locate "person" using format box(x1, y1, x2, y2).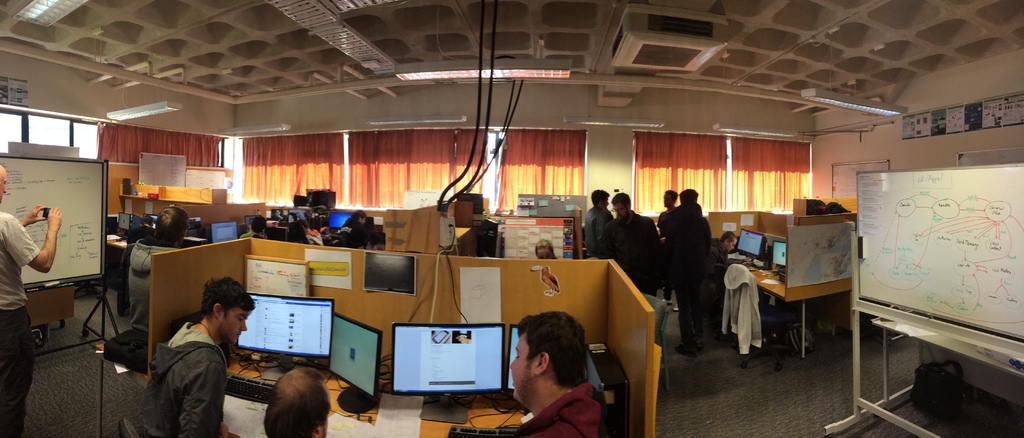
box(523, 380, 607, 433).
